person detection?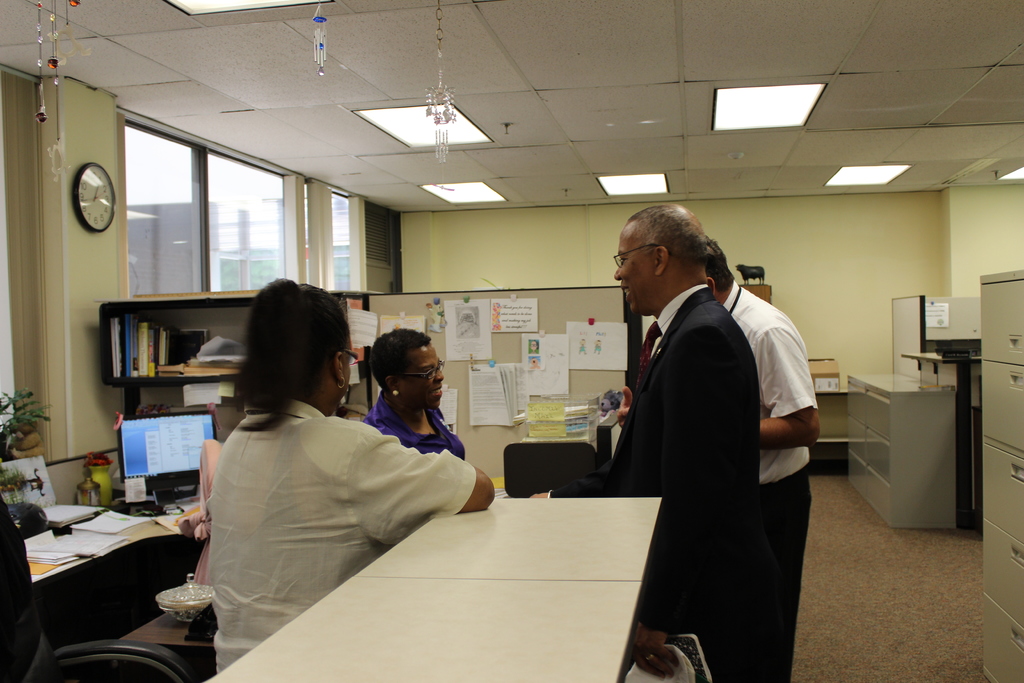
[619, 231, 822, 682]
